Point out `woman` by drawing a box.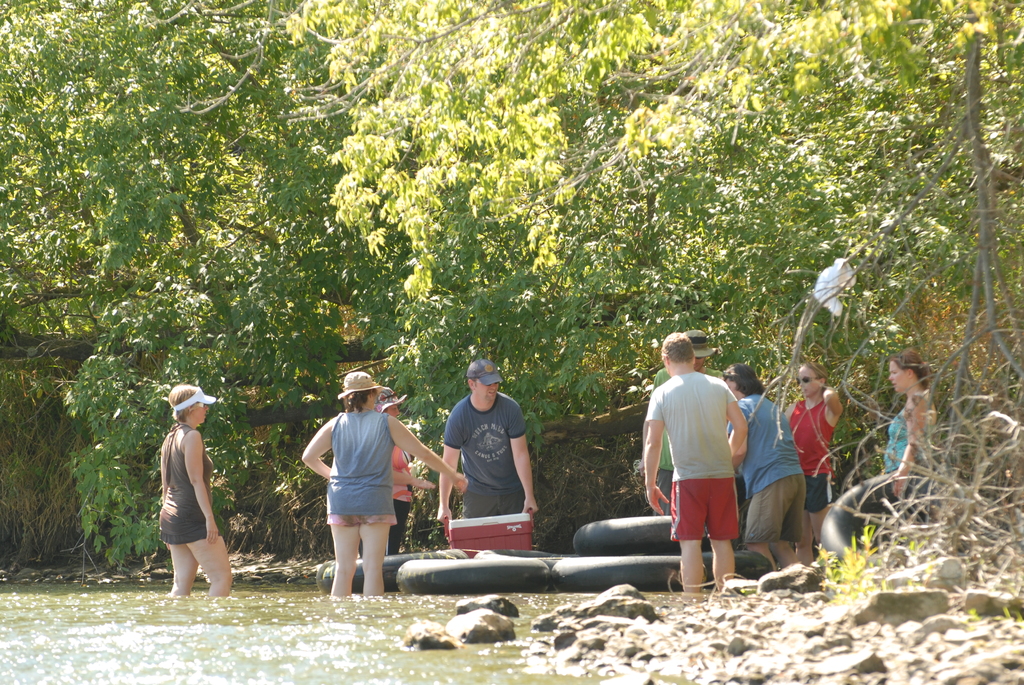
rect(360, 393, 428, 558).
